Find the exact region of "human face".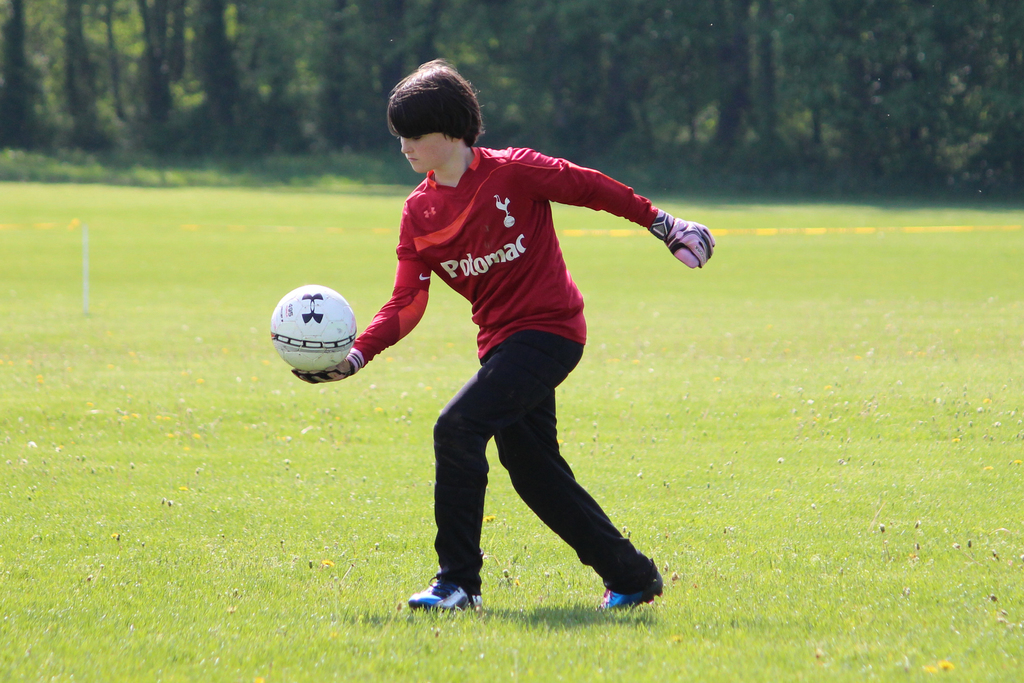
Exact region: {"x1": 400, "y1": 136, "x2": 456, "y2": 171}.
